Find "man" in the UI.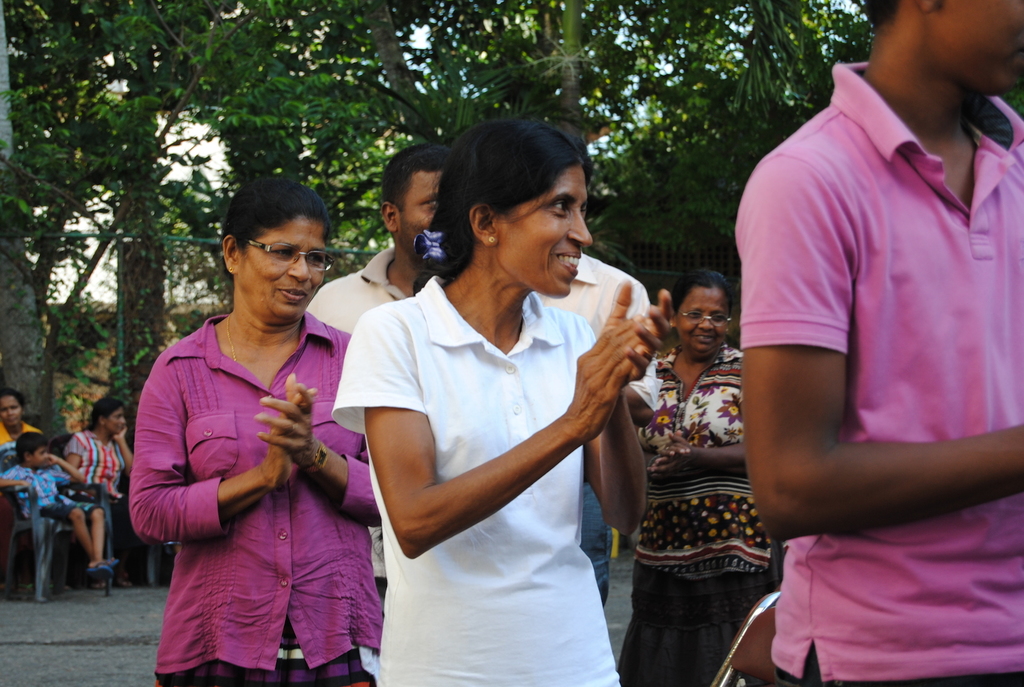
UI element at 302 145 456 597.
